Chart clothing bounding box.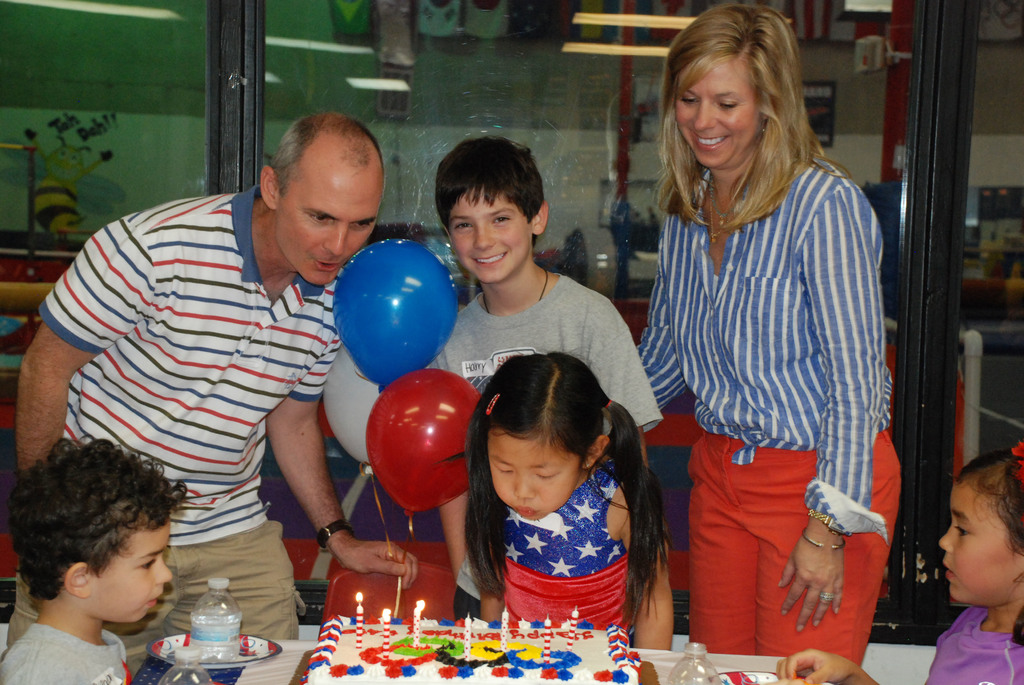
Charted: Rect(428, 290, 680, 636).
